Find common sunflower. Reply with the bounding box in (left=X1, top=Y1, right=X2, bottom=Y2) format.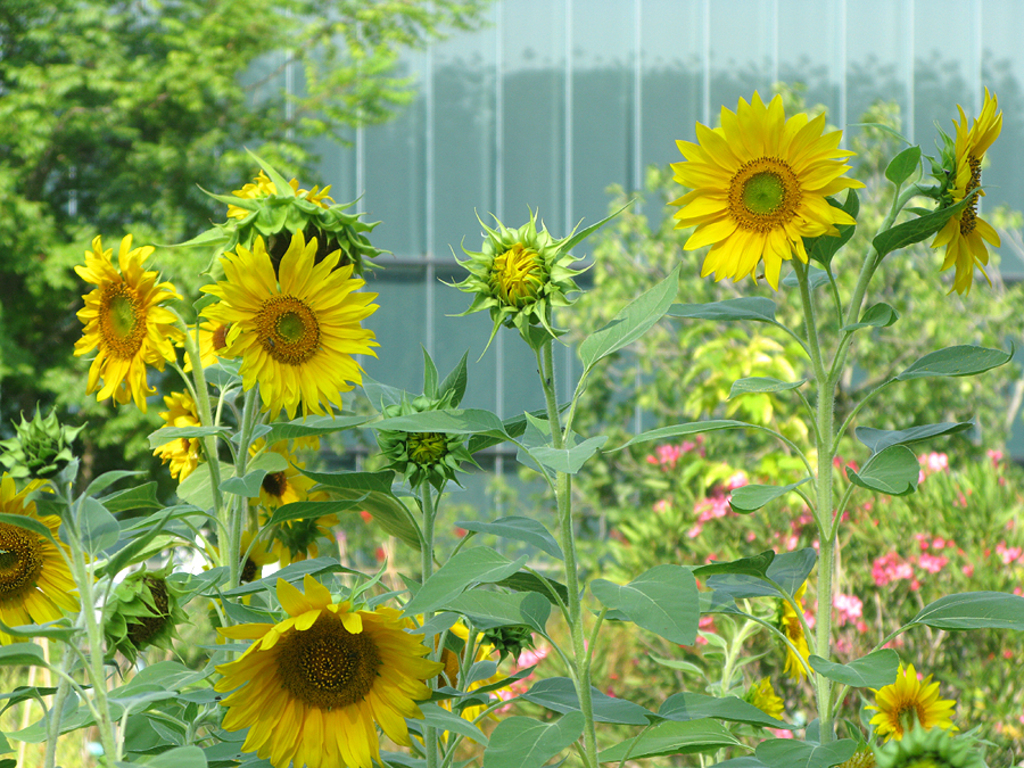
(left=152, top=389, right=214, bottom=480).
